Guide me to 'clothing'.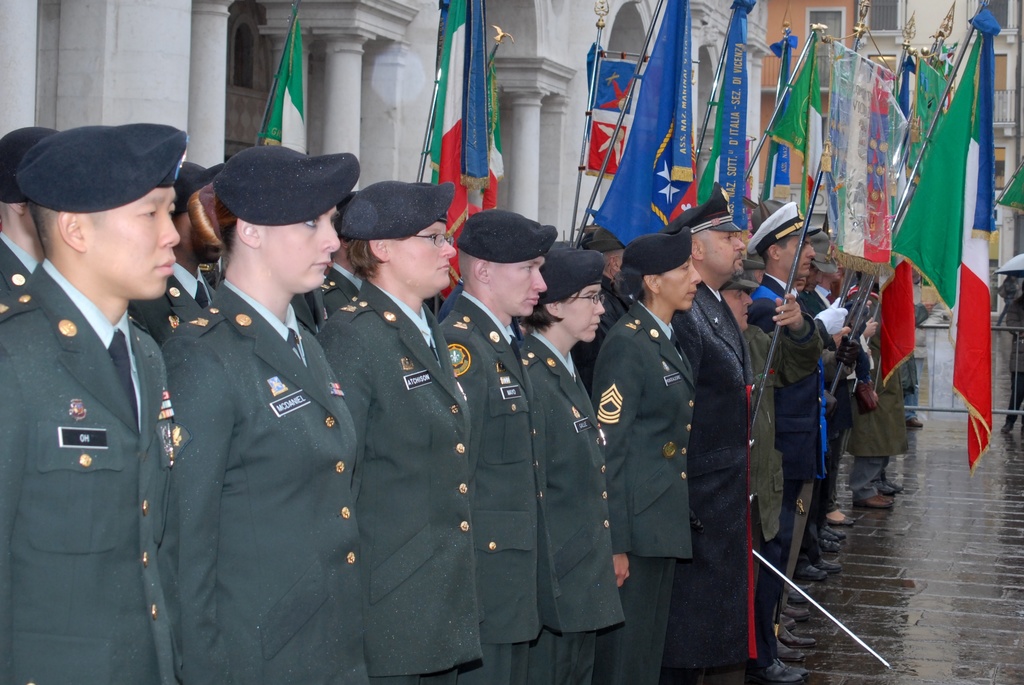
Guidance: {"x1": 671, "y1": 279, "x2": 780, "y2": 684}.
